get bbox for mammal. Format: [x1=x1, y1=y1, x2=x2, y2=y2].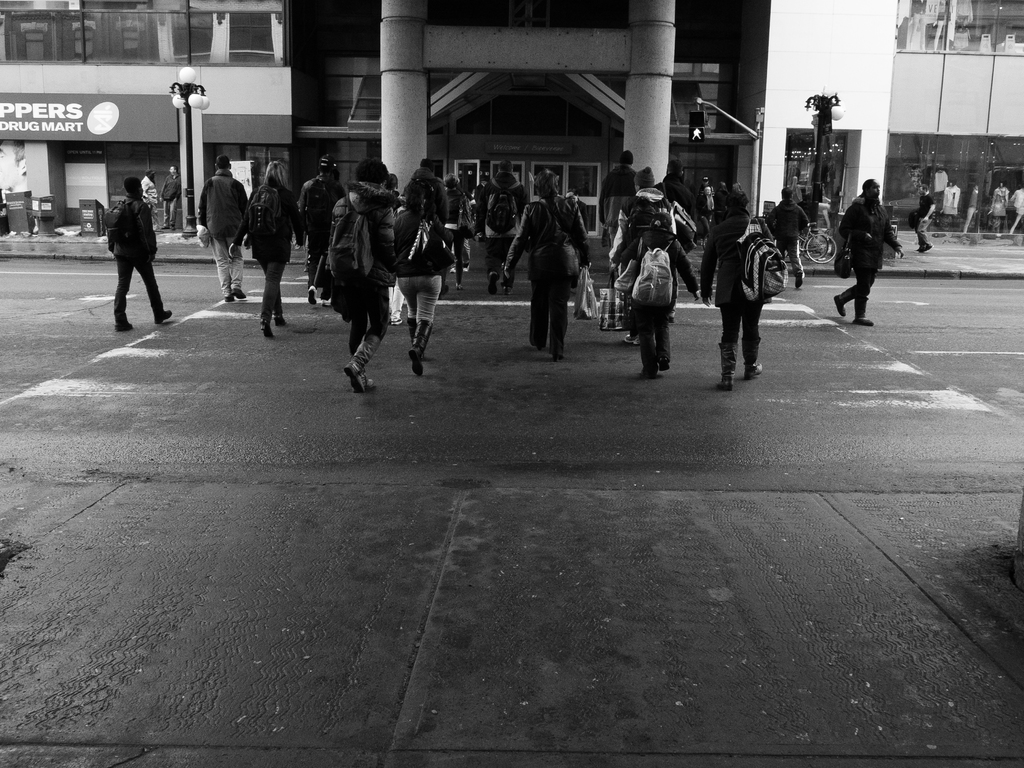
[x1=227, y1=156, x2=300, y2=334].
